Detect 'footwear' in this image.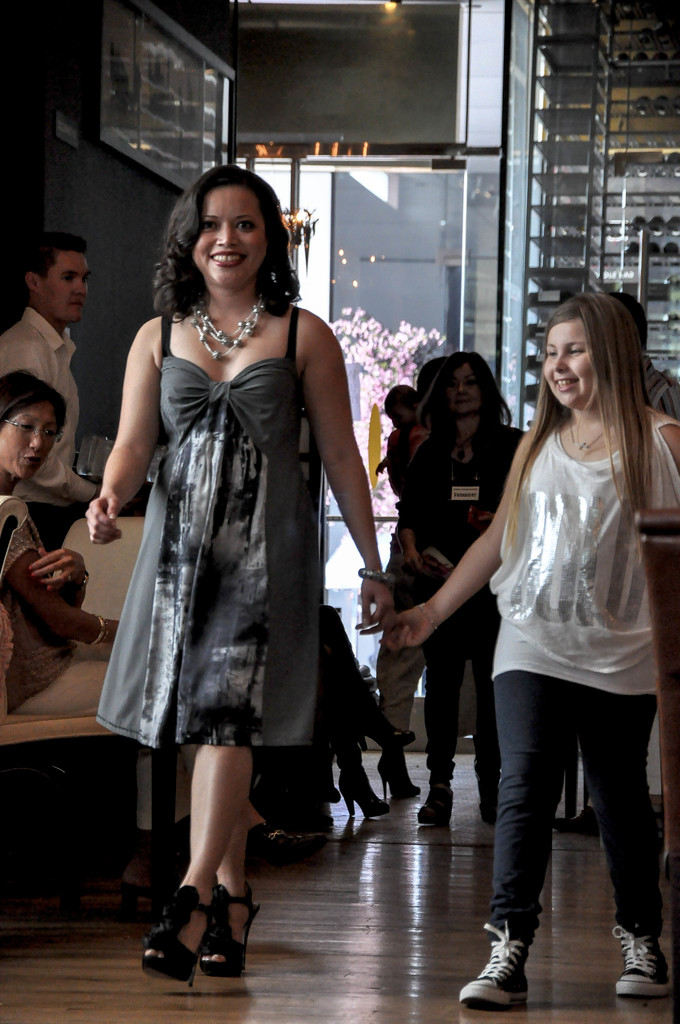
Detection: <region>620, 934, 674, 998</region>.
